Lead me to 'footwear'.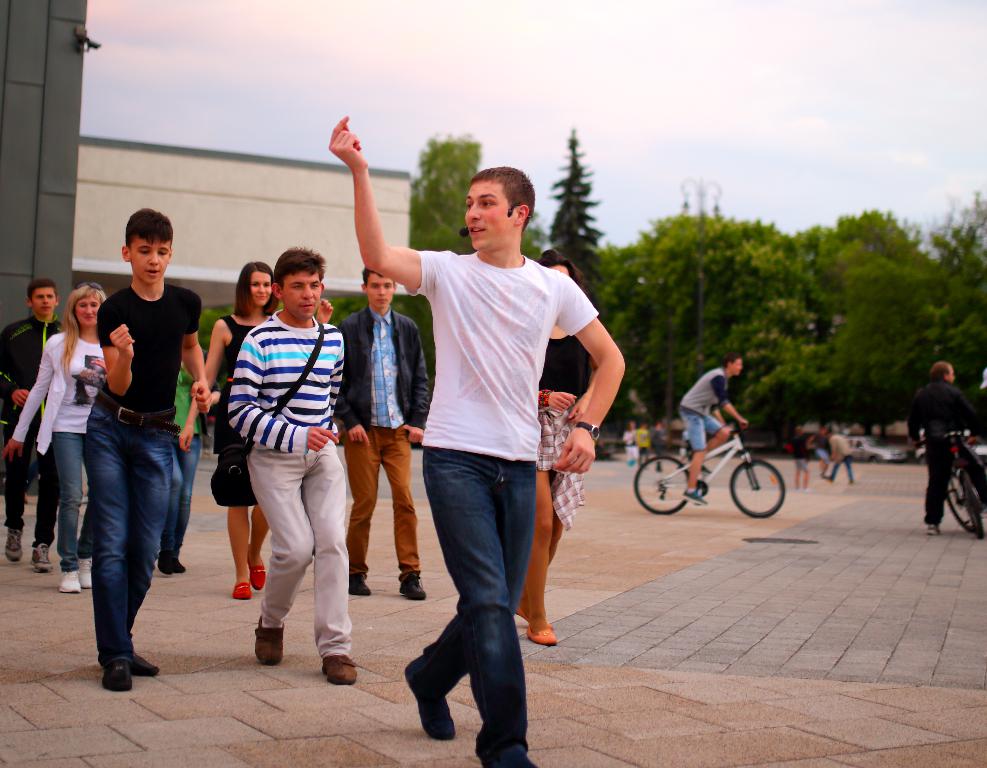
Lead to 31 542 52 570.
